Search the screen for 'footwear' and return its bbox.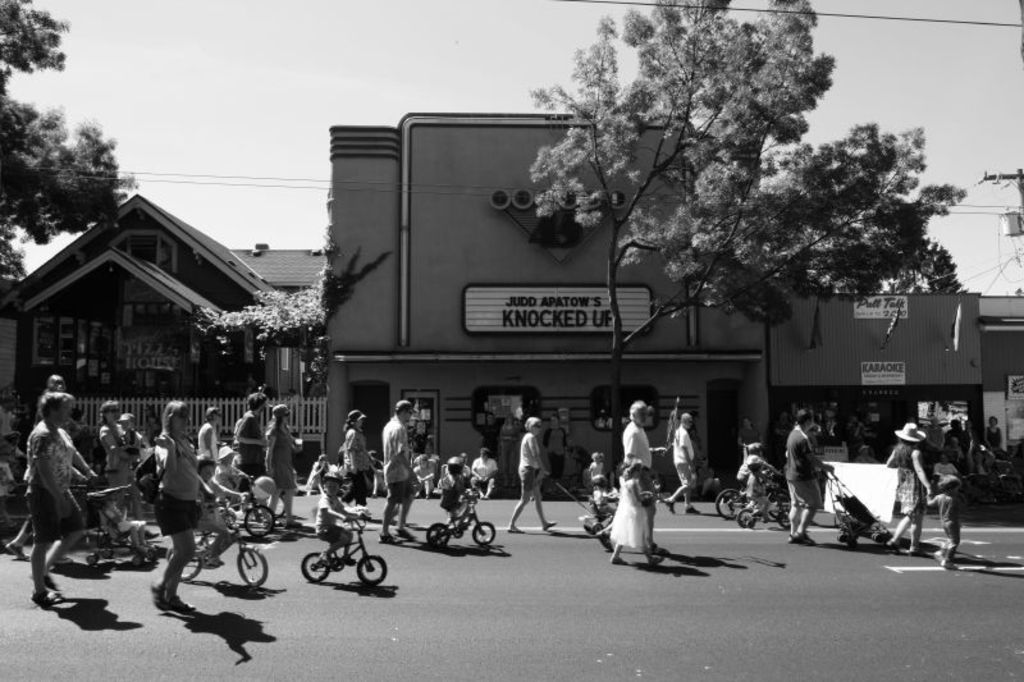
Found: 538/514/558/530.
